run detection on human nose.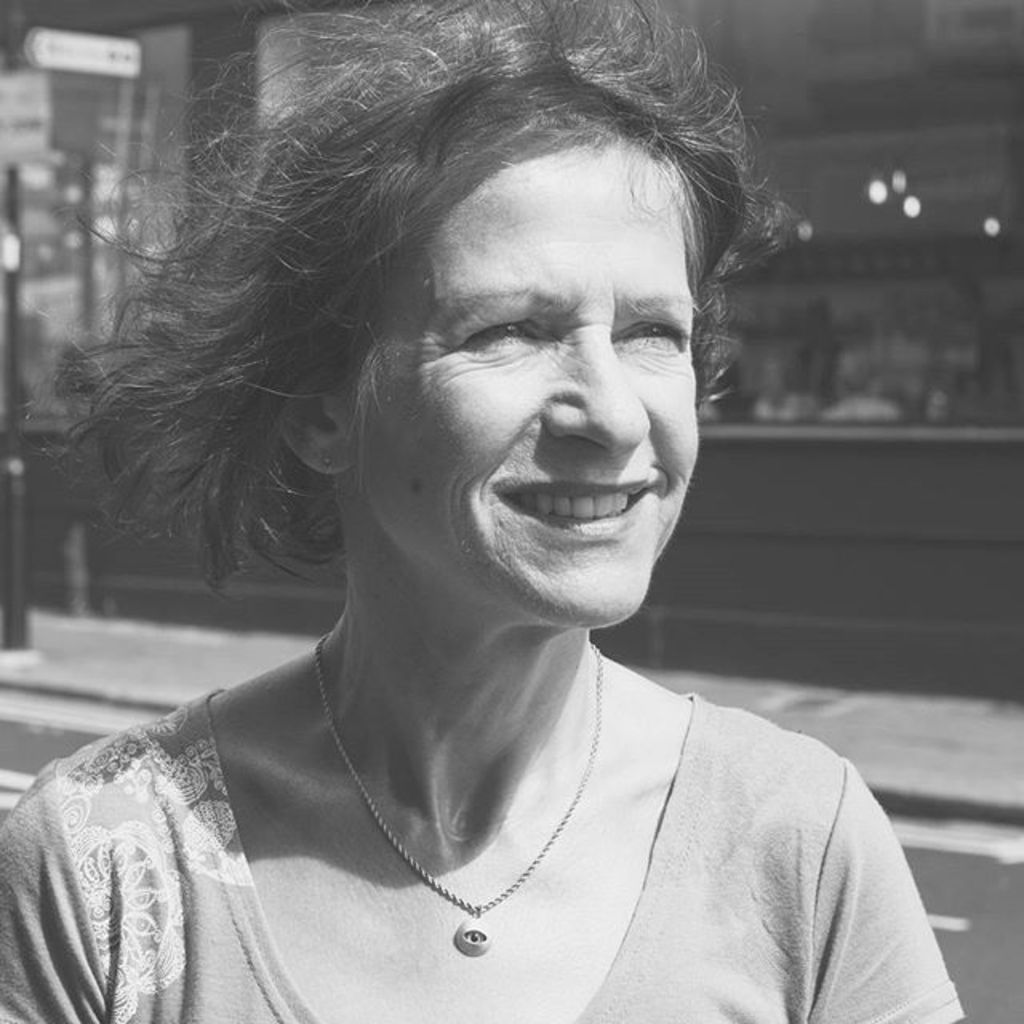
Result: region(536, 323, 650, 454).
